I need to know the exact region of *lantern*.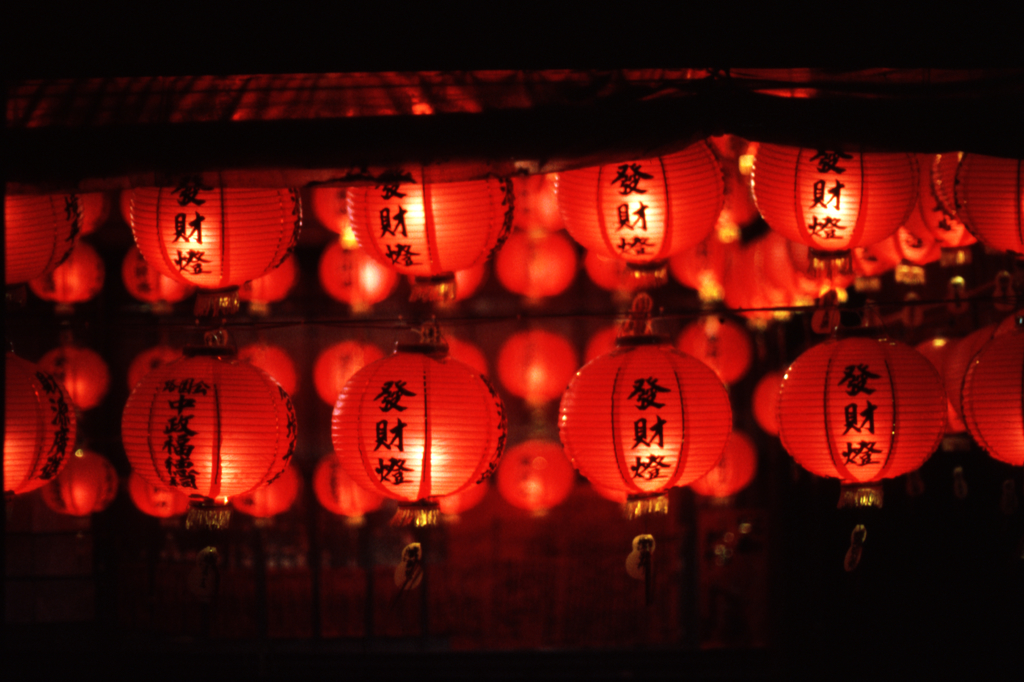
Region: locate(6, 191, 74, 286).
